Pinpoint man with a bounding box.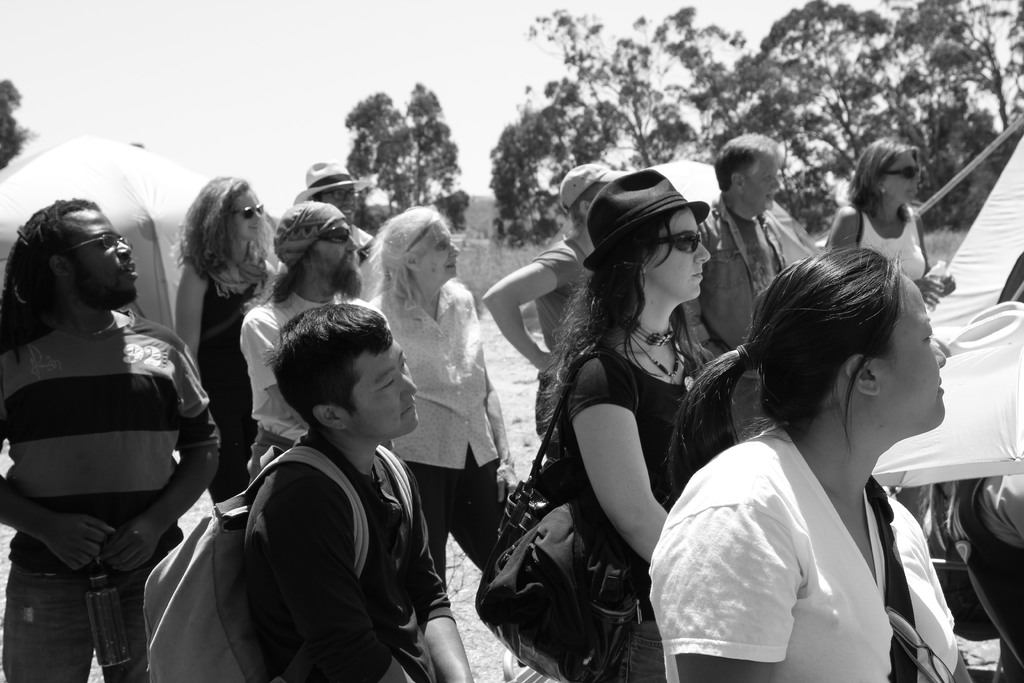
l=0, t=201, r=225, b=682.
